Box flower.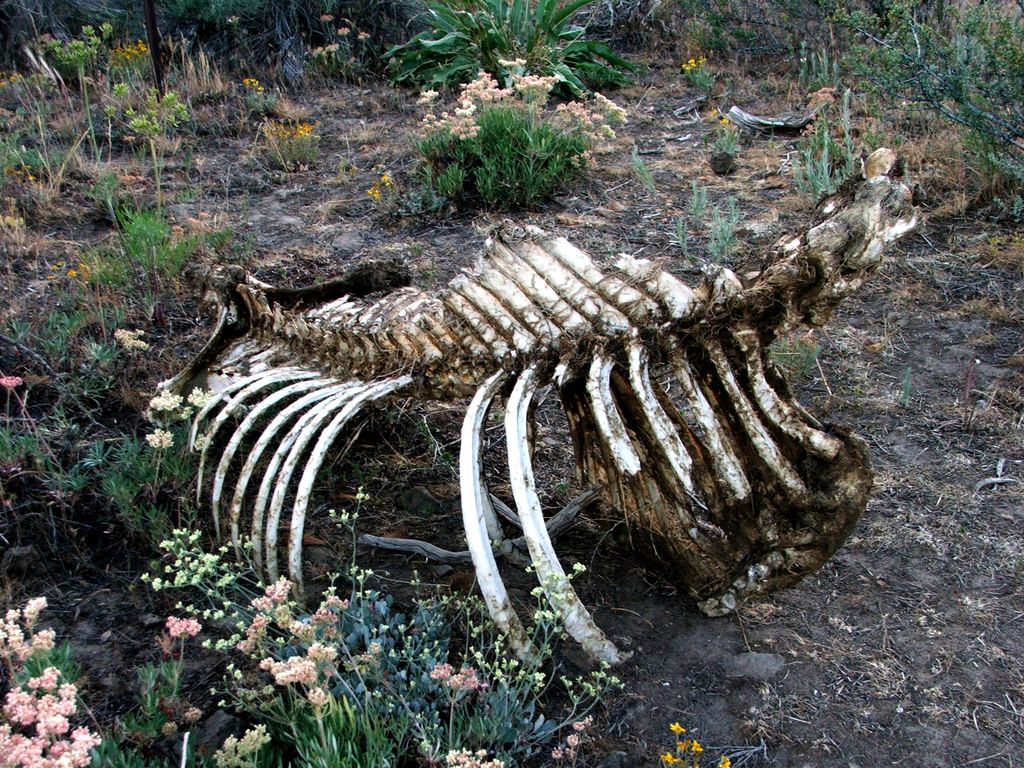
[left=144, top=426, right=175, bottom=450].
